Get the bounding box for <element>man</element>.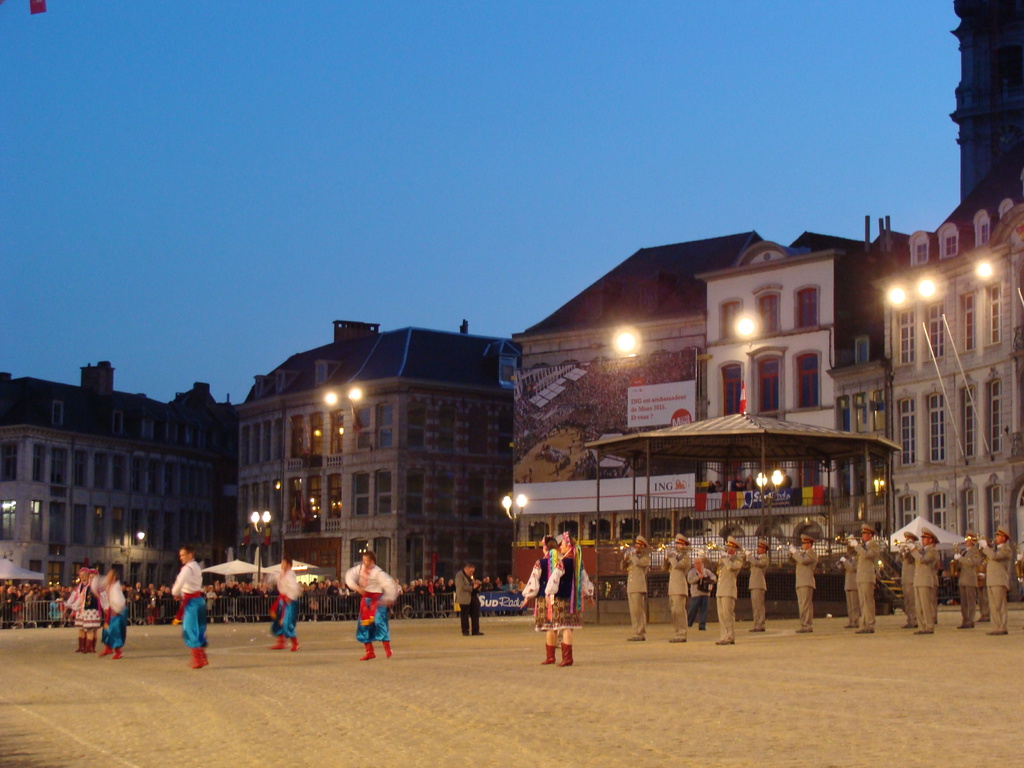
{"x1": 952, "y1": 535, "x2": 983, "y2": 627}.
